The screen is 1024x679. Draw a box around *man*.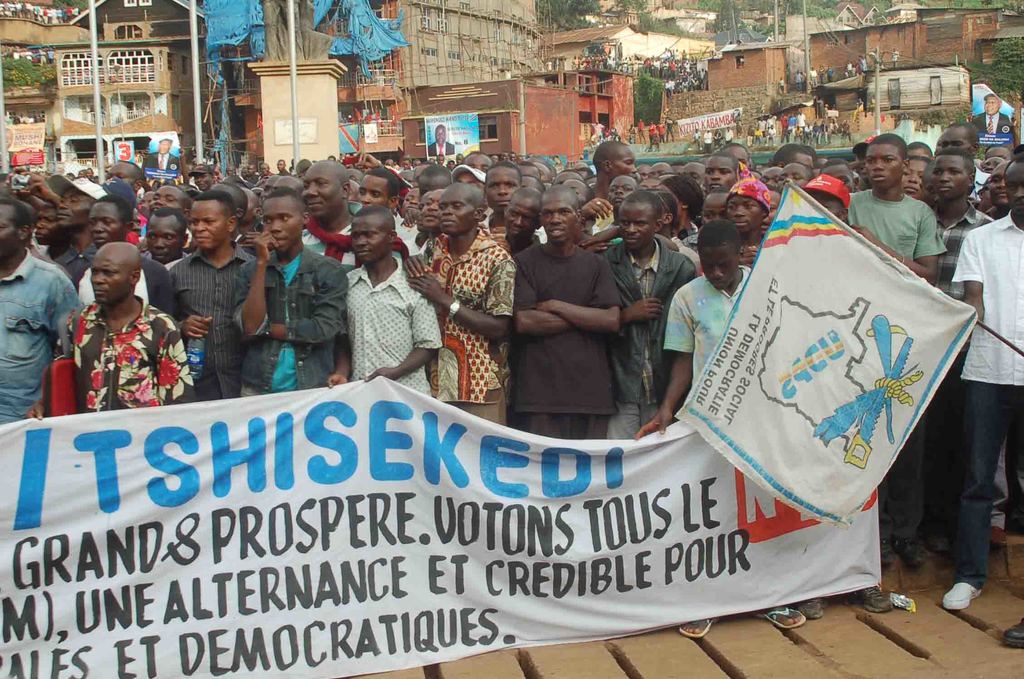
{"x1": 934, "y1": 122, "x2": 995, "y2": 206}.
